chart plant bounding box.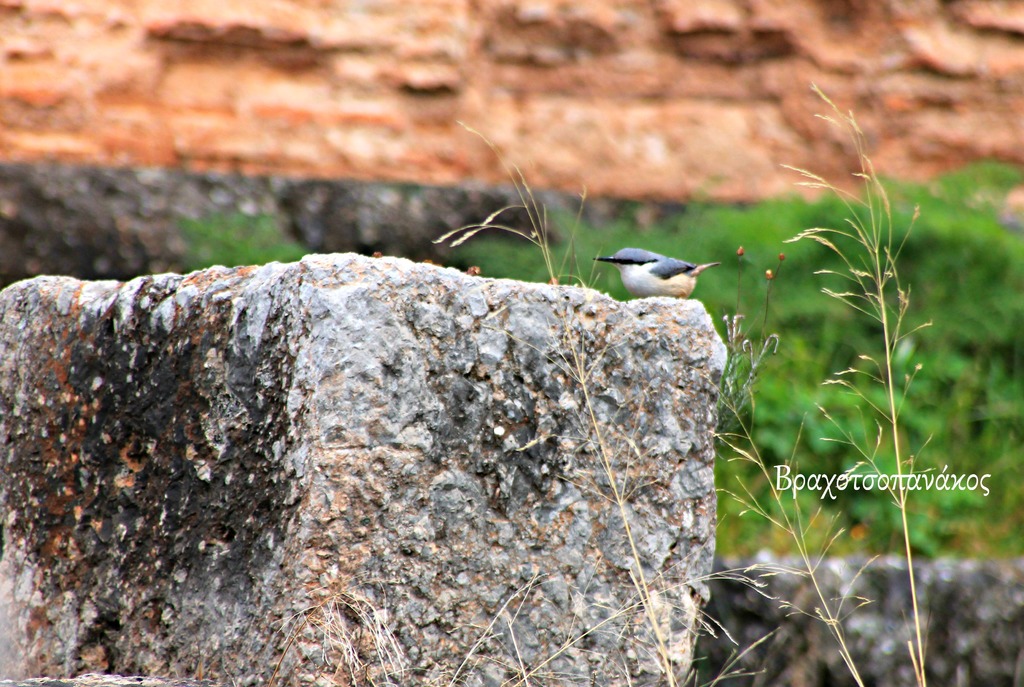
Charted: <box>779,79,938,686</box>.
